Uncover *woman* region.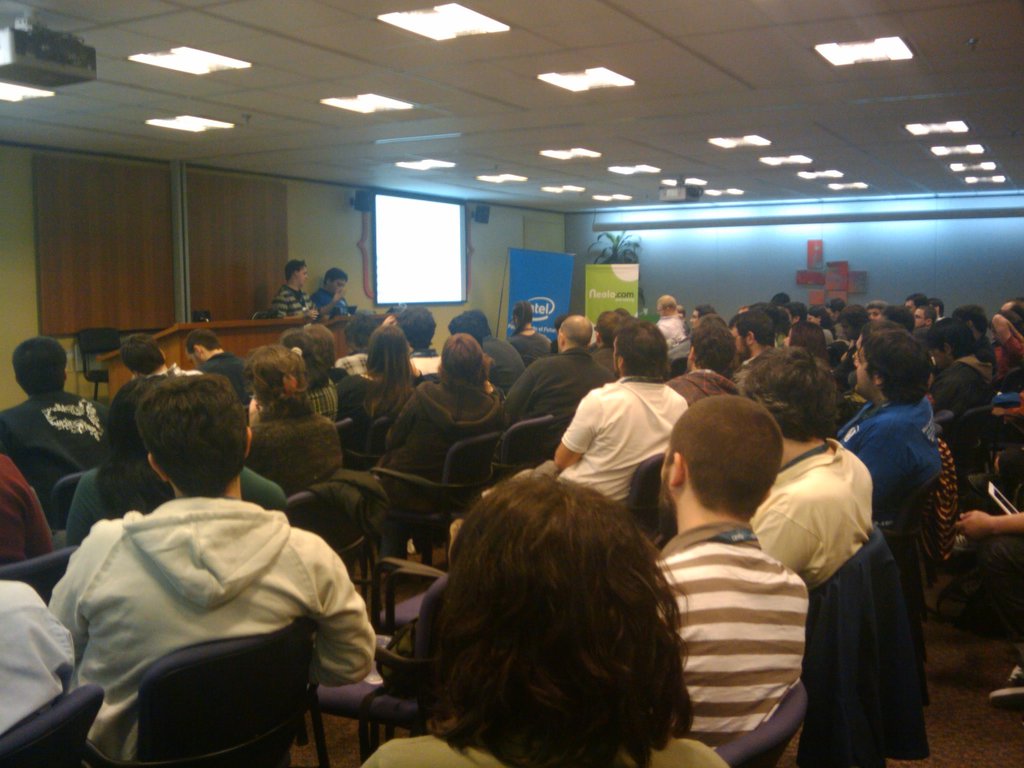
Uncovered: region(247, 347, 318, 424).
